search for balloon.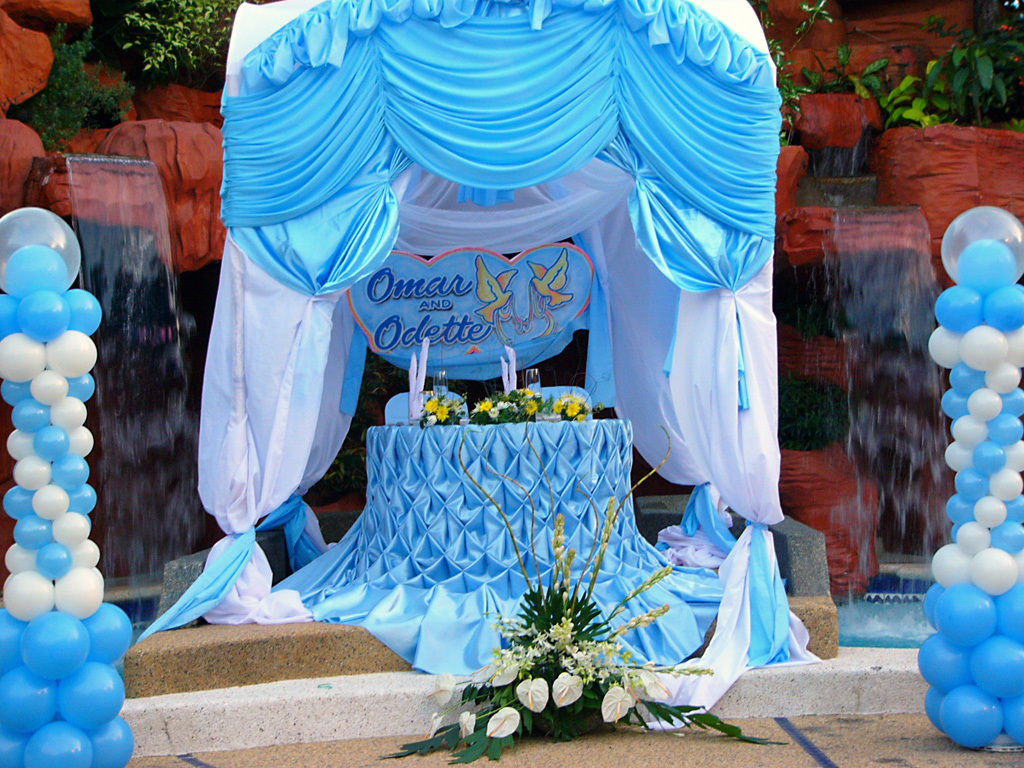
Found at x1=935 y1=289 x2=986 y2=340.
